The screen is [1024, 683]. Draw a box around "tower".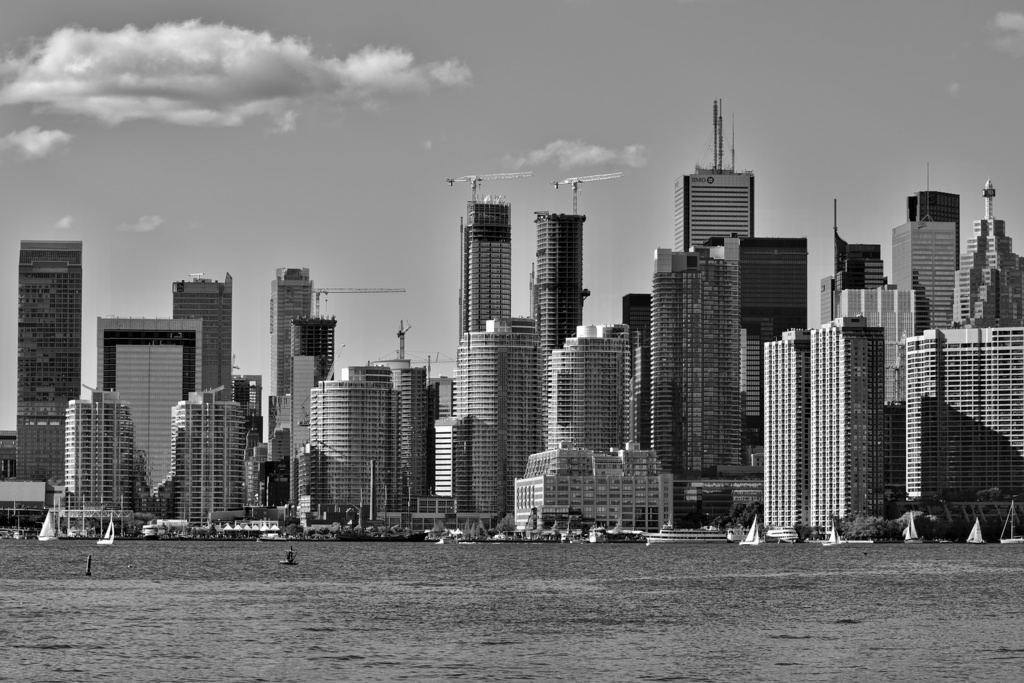
288,318,341,364.
